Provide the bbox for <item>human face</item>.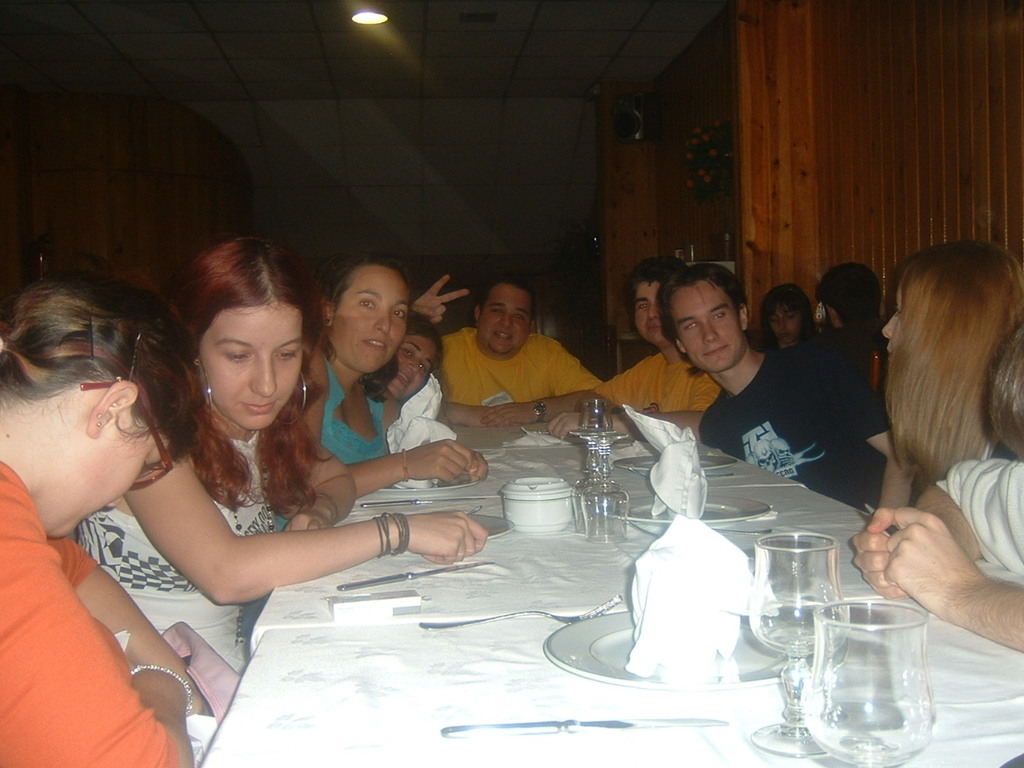
x1=771, y1=307, x2=798, y2=345.
